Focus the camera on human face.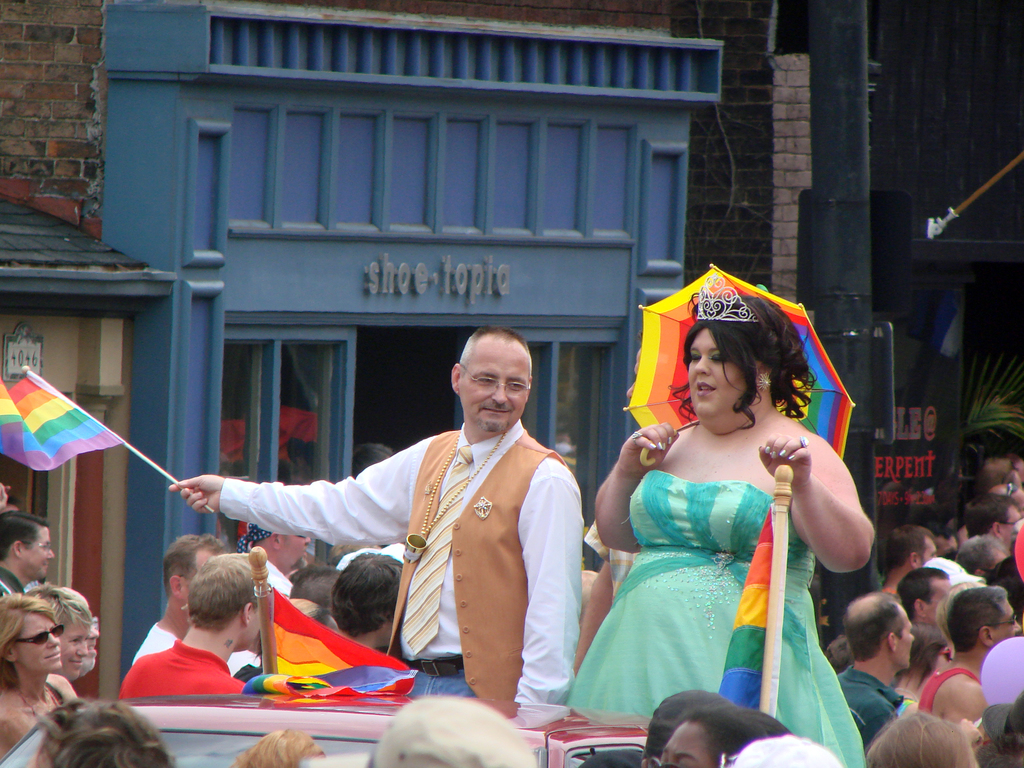
Focus region: 288 532 309 566.
